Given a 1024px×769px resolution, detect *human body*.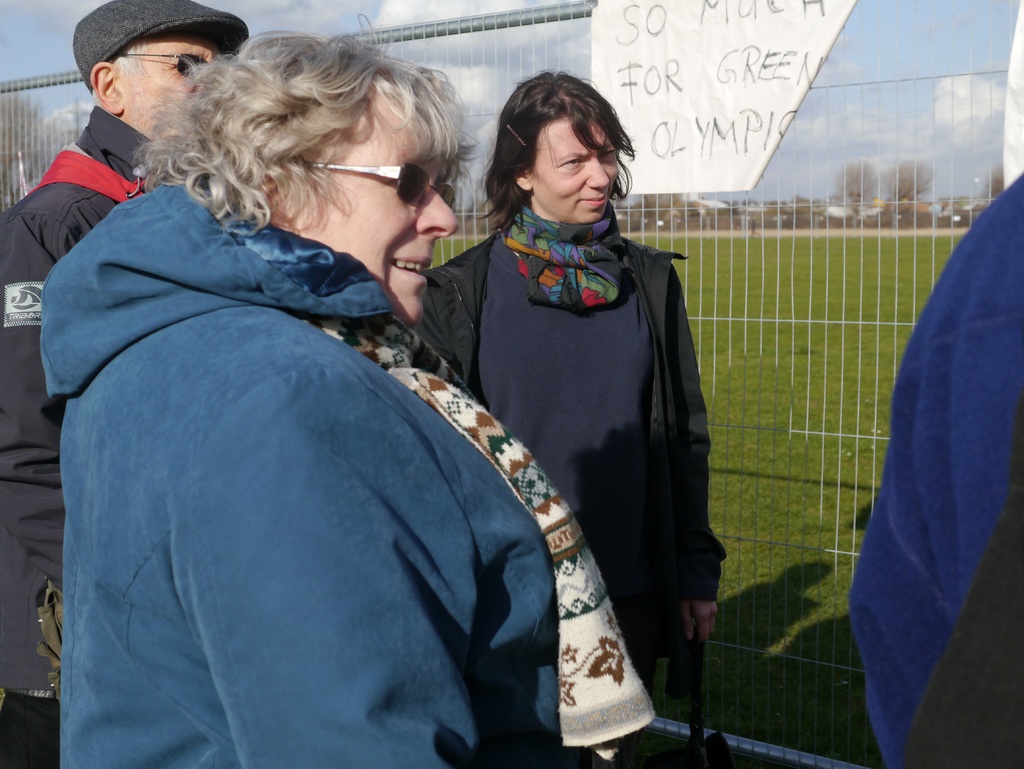
(408, 207, 727, 768).
